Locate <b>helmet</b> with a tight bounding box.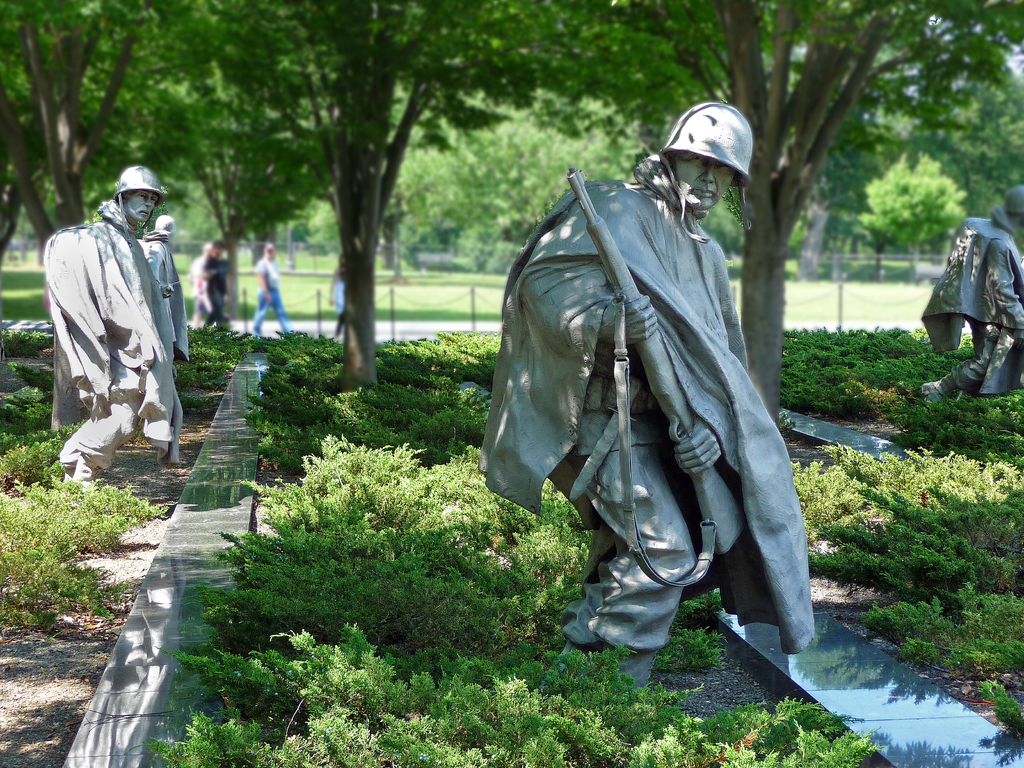
1007, 183, 1023, 212.
